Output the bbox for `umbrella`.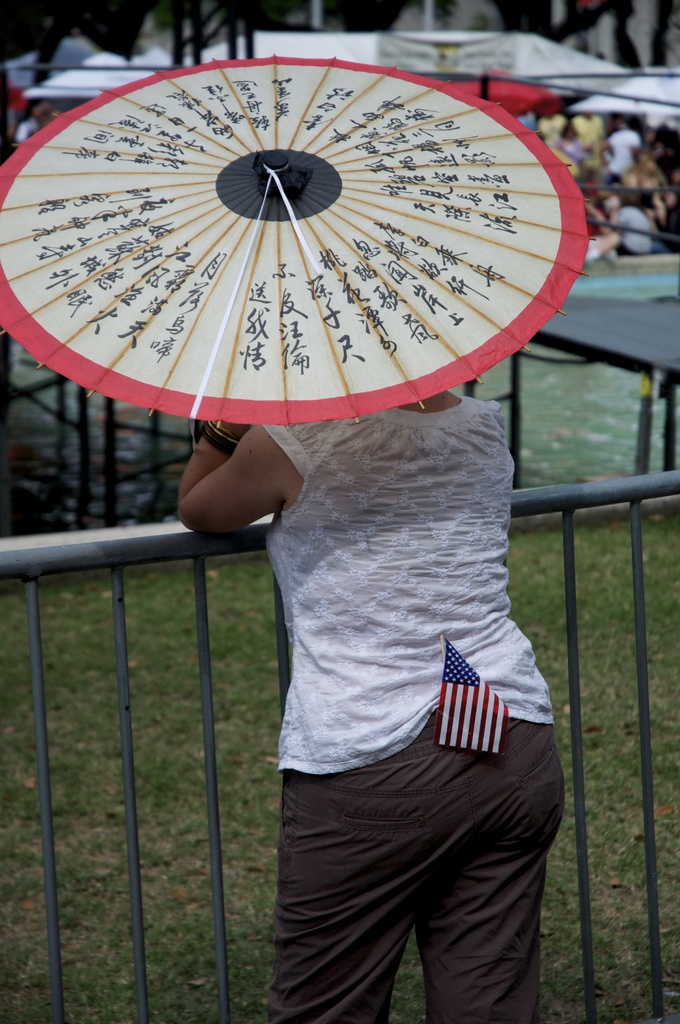
<bbox>0, 54, 601, 449</bbox>.
